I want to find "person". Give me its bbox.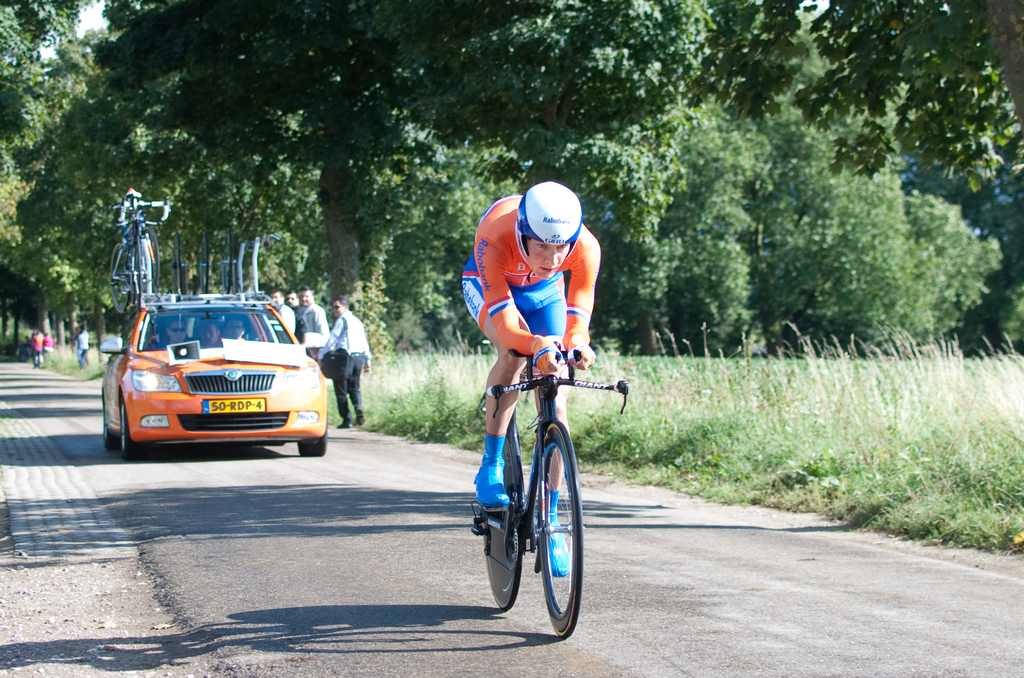
(left=461, top=182, right=602, bottom=579).
